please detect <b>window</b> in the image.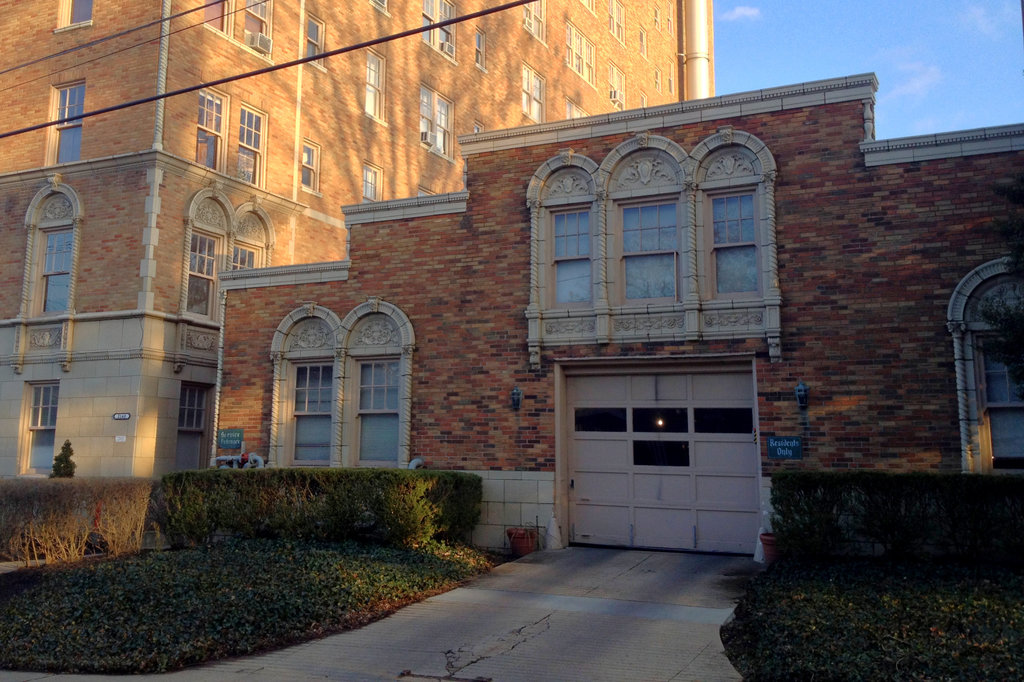
238/100/269/190.
